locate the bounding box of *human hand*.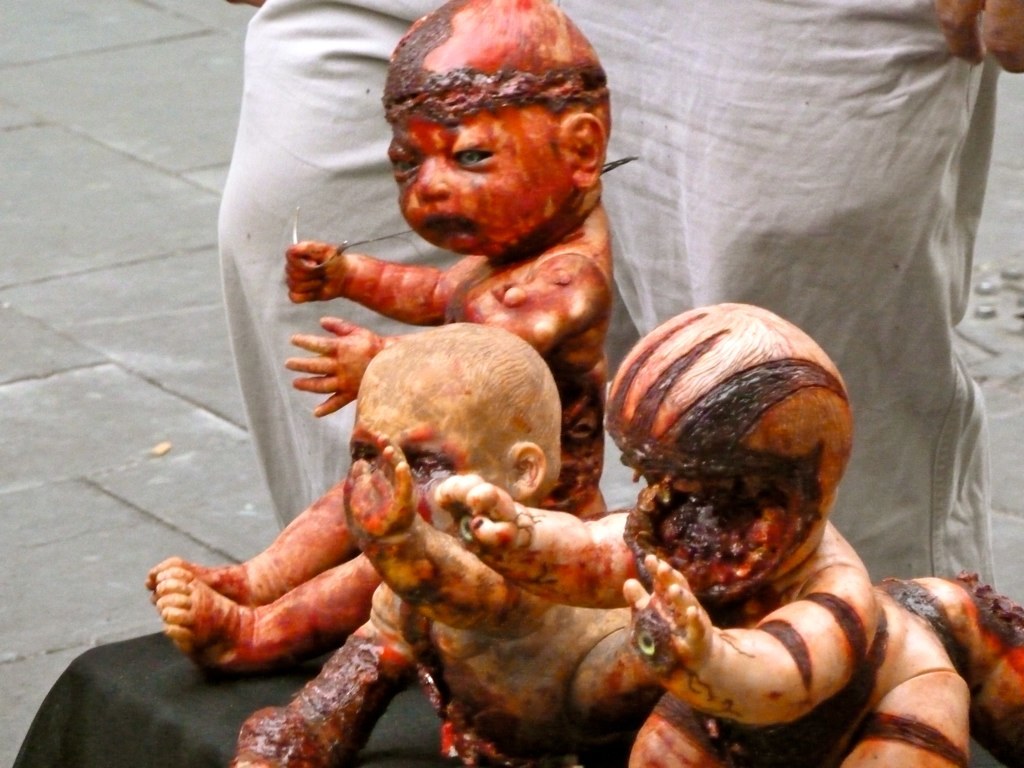
Bounding box: [434, 474, 519, 551].
